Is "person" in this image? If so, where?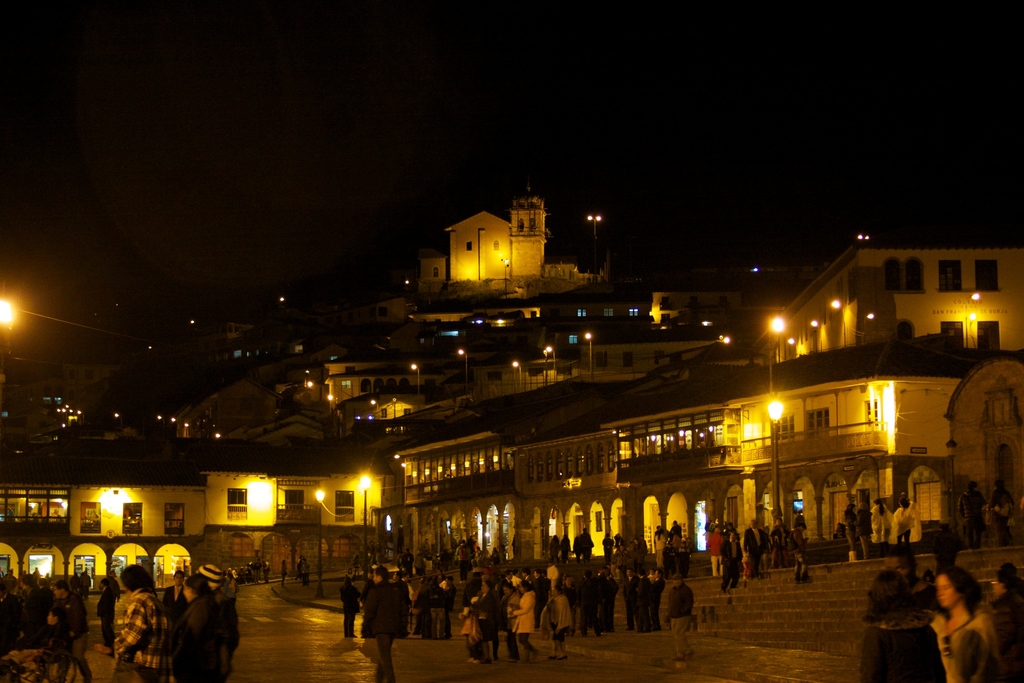
Yes, at 842:502:858:562.
